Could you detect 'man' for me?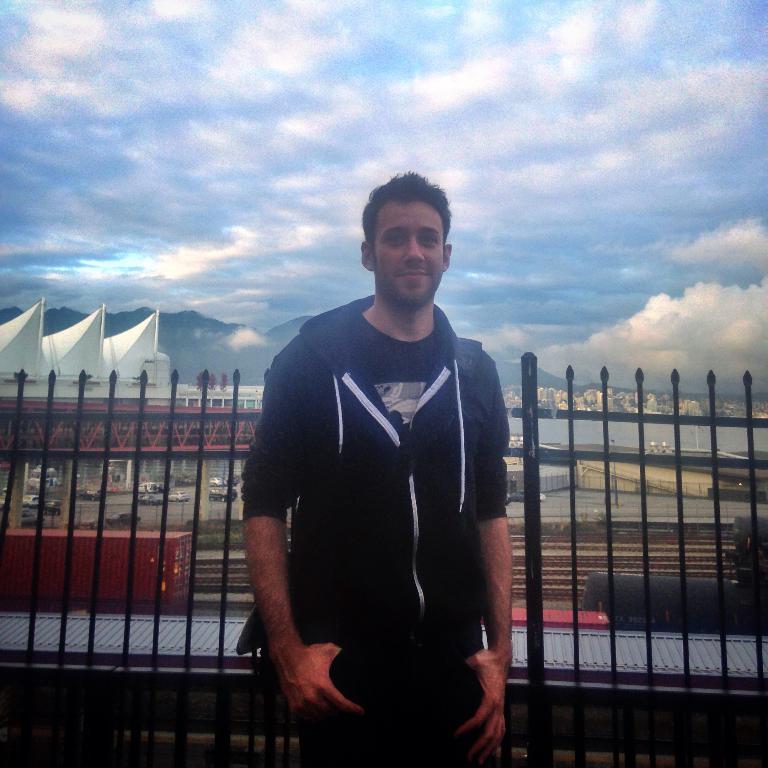
Detection result: bbox=(237, 160, 533, 747).
